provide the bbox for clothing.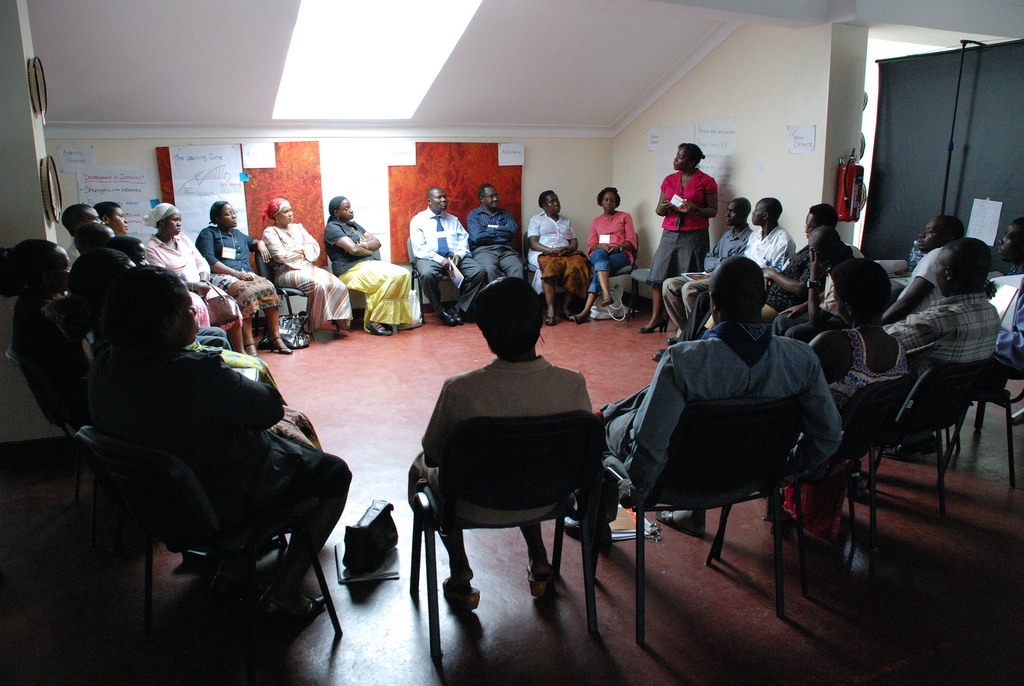
select_region(992, 279, 1023, 364).
